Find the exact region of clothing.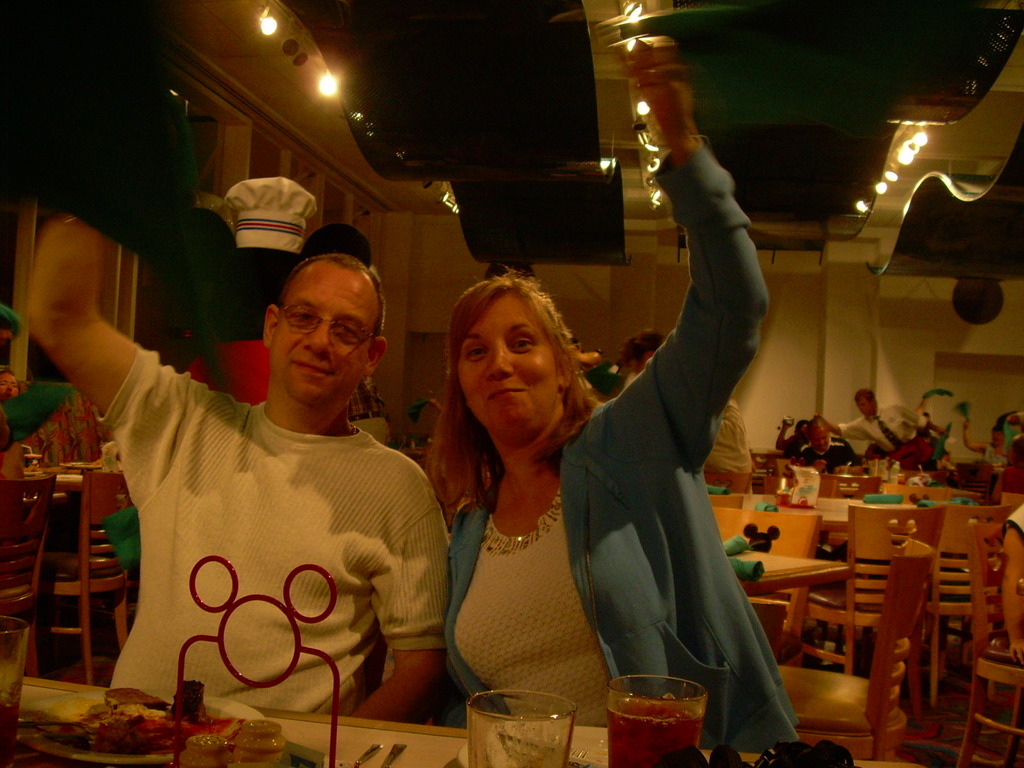
Exact region: (837, 404, 931, 457).
